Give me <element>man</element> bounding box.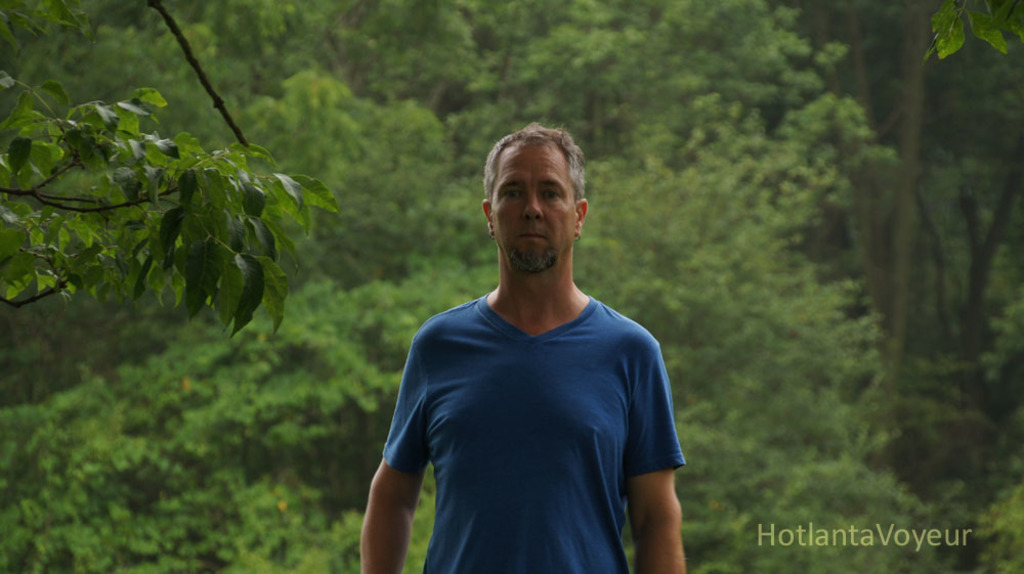
locate(362, 116, 699, 567).
